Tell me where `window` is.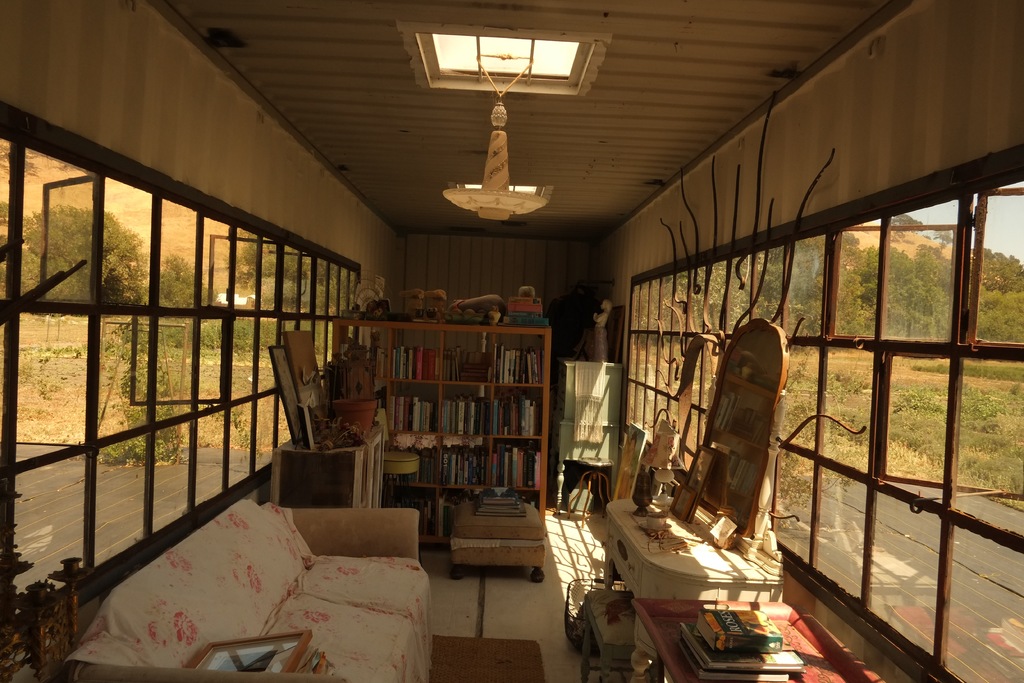
`window` is at [left=612, top=154, right=1023, bottom=682].
